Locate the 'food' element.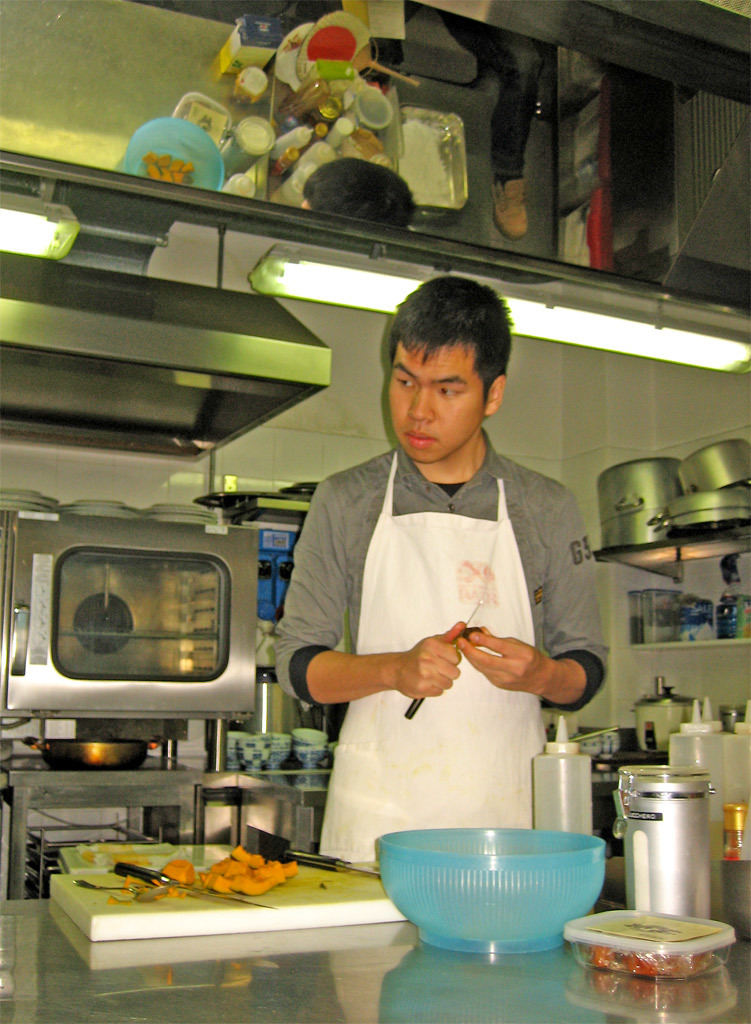
Element bbox: [x1=153, y1=865, x2=188, y2=893].
